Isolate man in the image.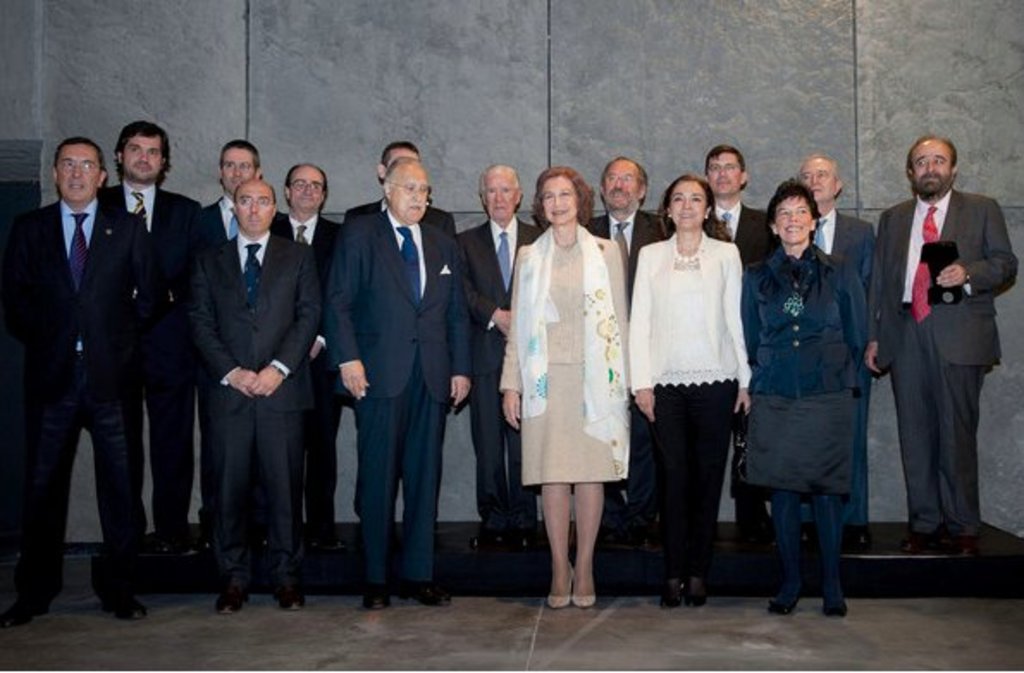
Isolated region: [left=869, top=122, right=1015, bottom=563].
